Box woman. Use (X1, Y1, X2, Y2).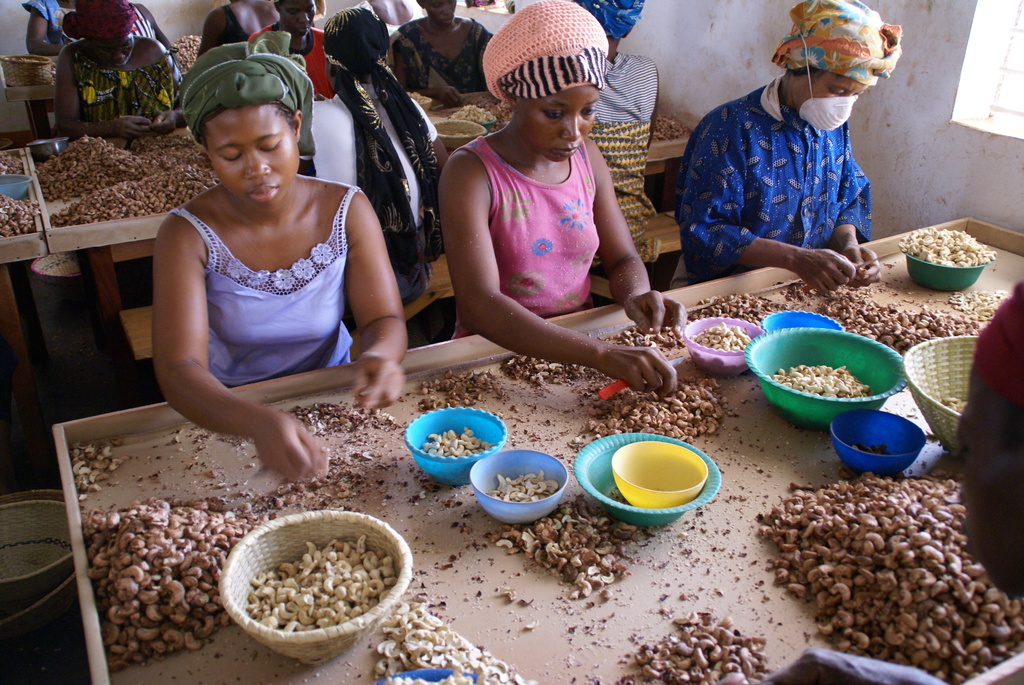
(596, 0, 659, 196).
